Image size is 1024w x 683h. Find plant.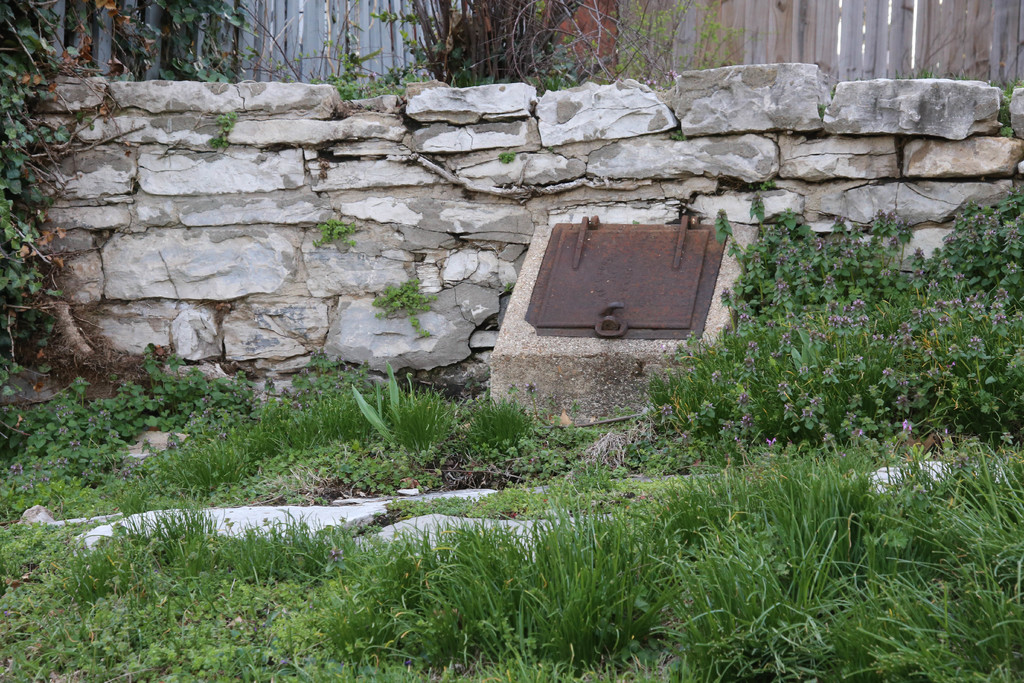
<box>0,0,270,440</box>.
